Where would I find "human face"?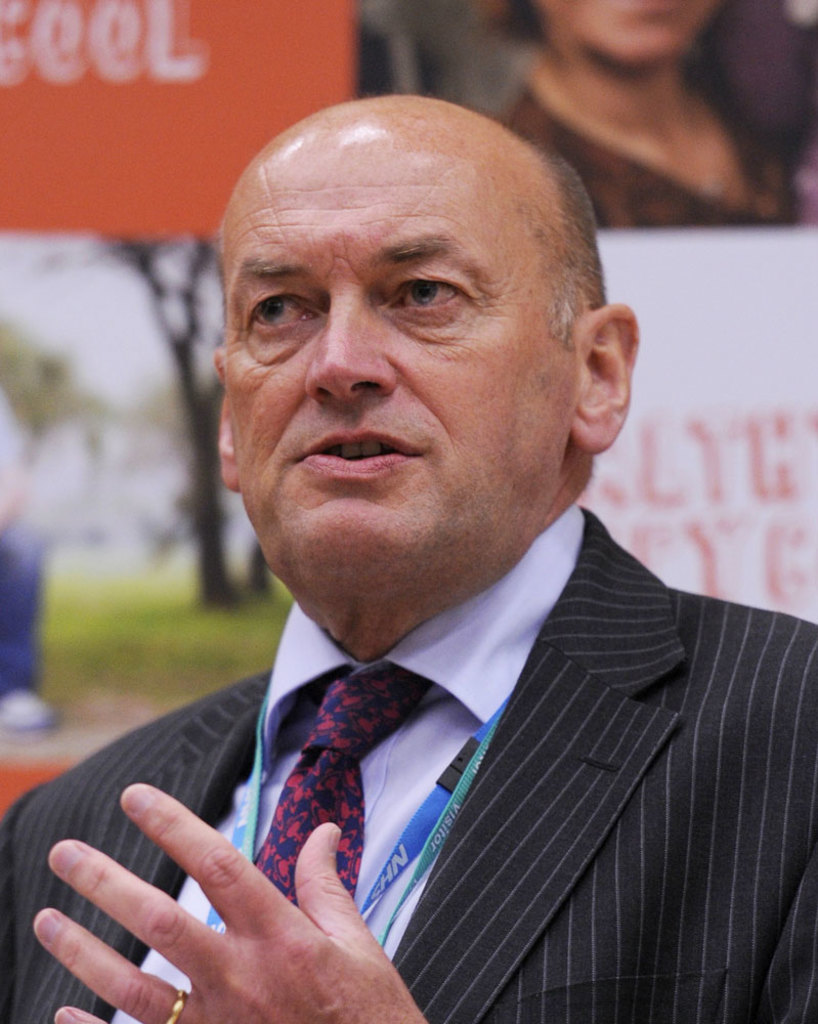
At [220,115,578,567].
